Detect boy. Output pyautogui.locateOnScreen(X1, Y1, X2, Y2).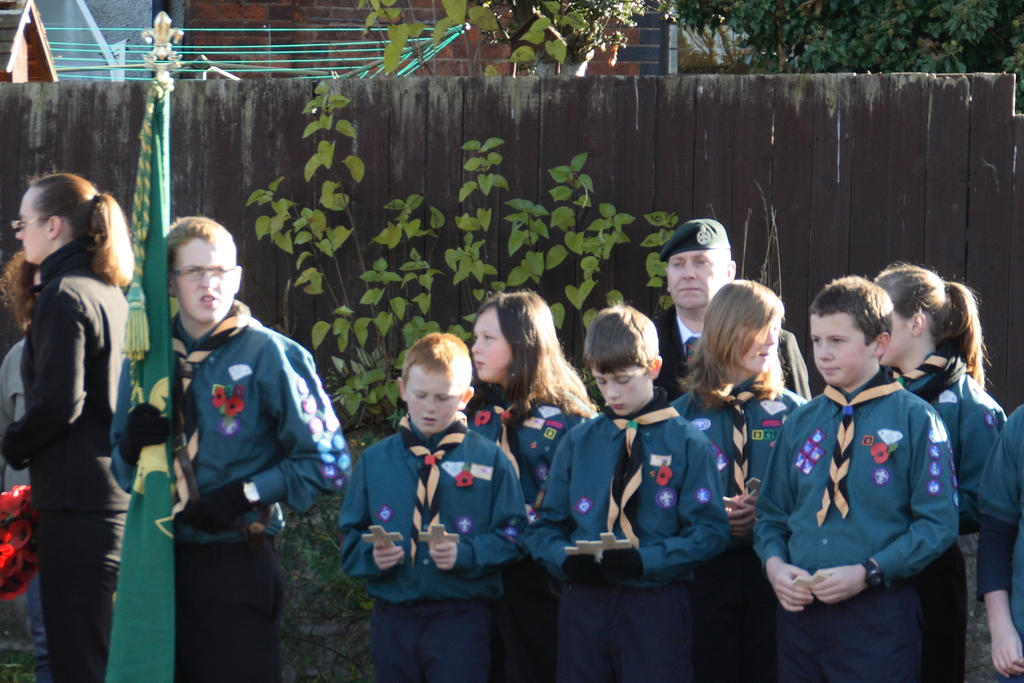
pyautogui.locateOnScreen(755, 277, 961, 682).
